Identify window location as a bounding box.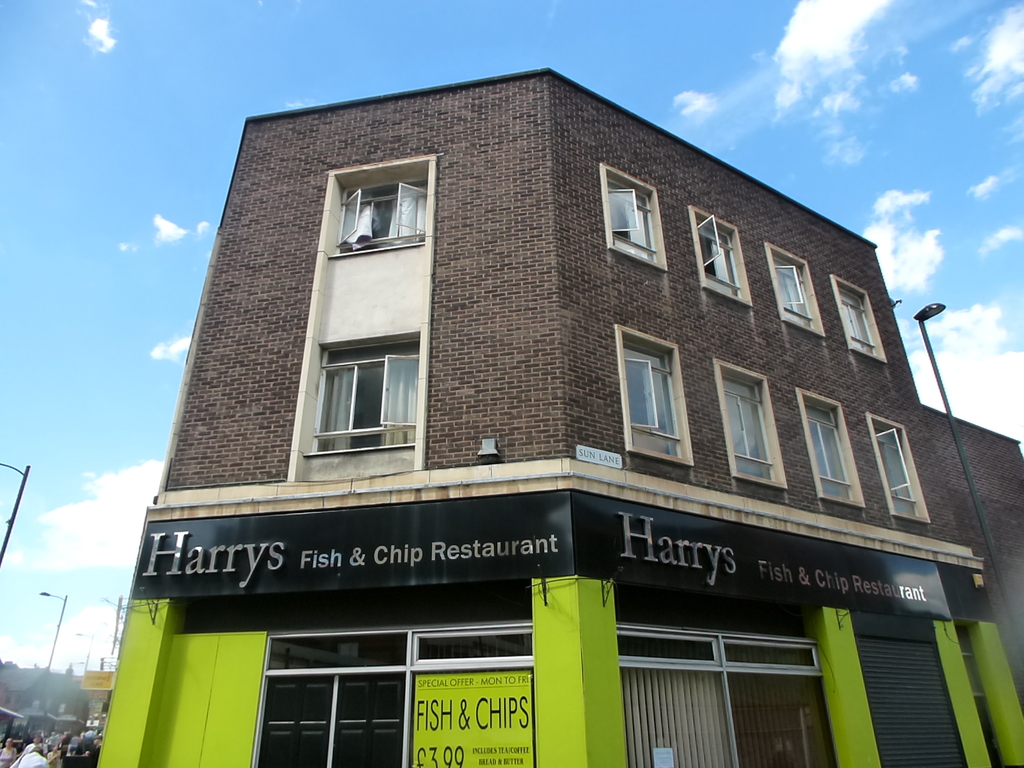
bbox=(829, 274, 889, 356).
